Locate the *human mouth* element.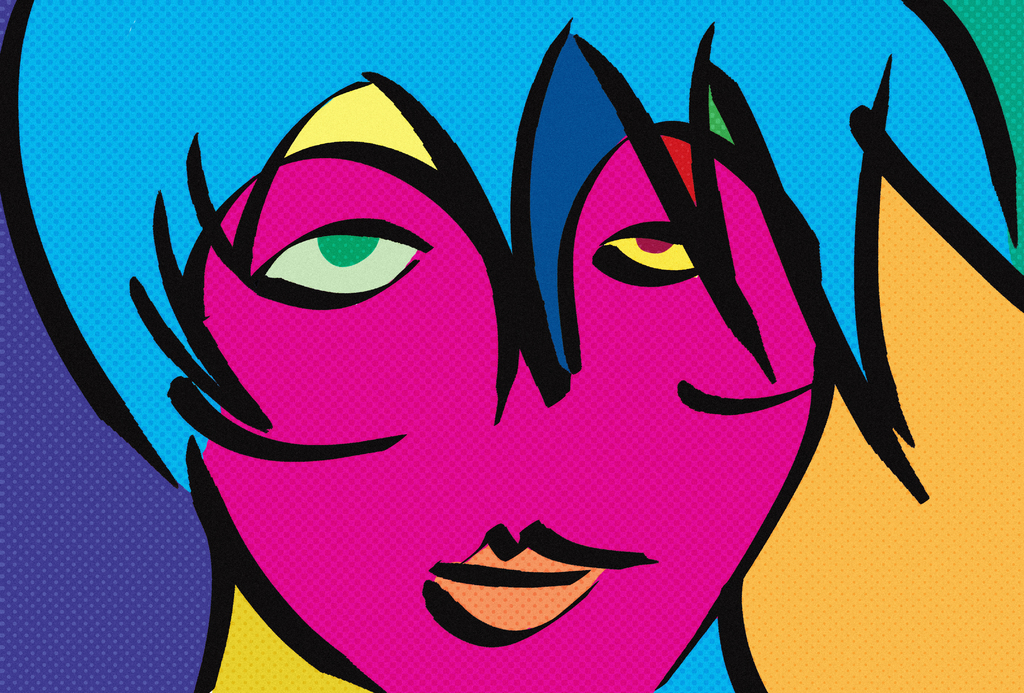
Element bbox: (420,516,660,647).
